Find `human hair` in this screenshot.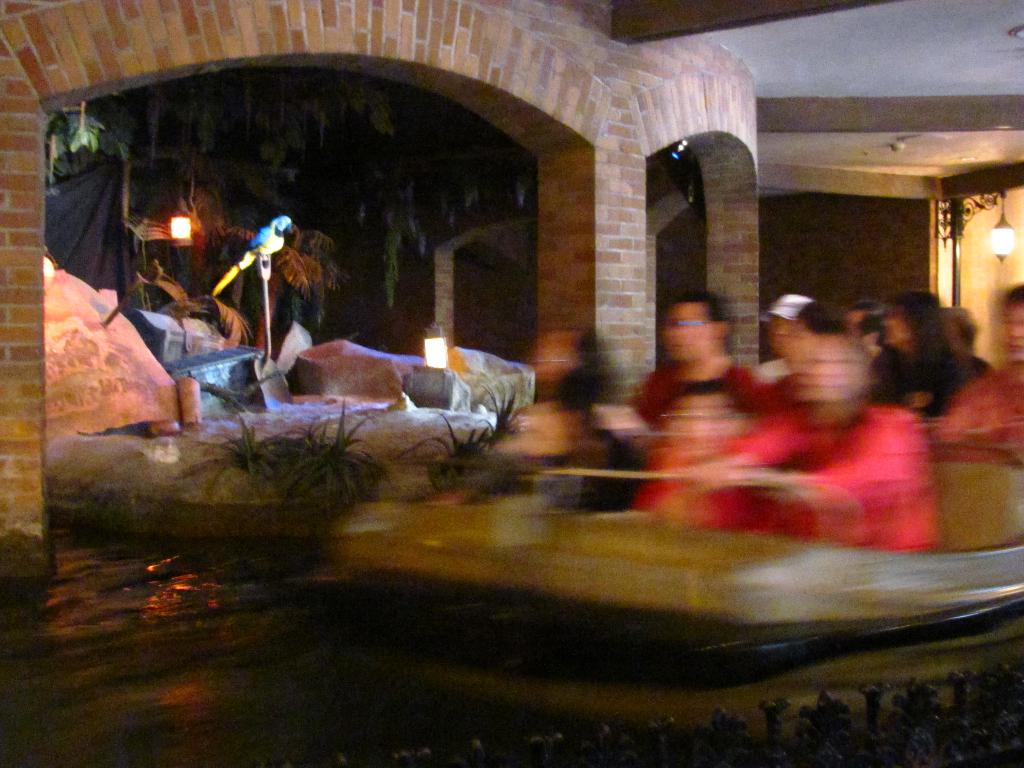
The bounding box for `human hair` is (851,296,875,315).
